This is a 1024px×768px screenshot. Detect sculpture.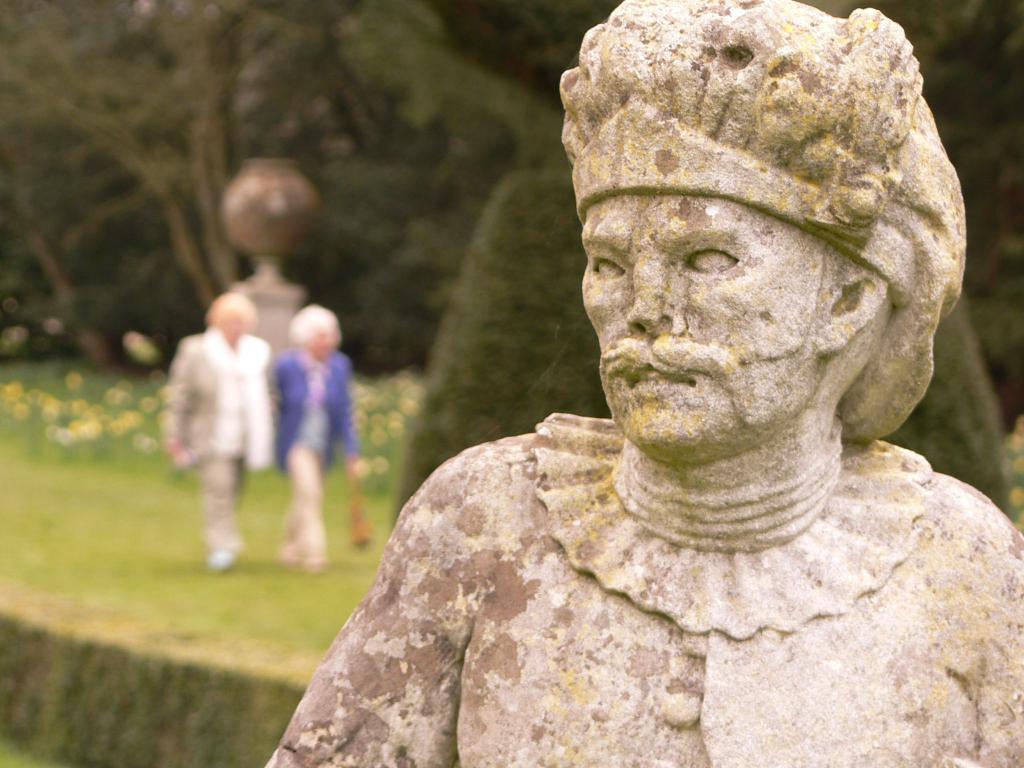
[x1=326, y1=0, x2=997, y2=764].
